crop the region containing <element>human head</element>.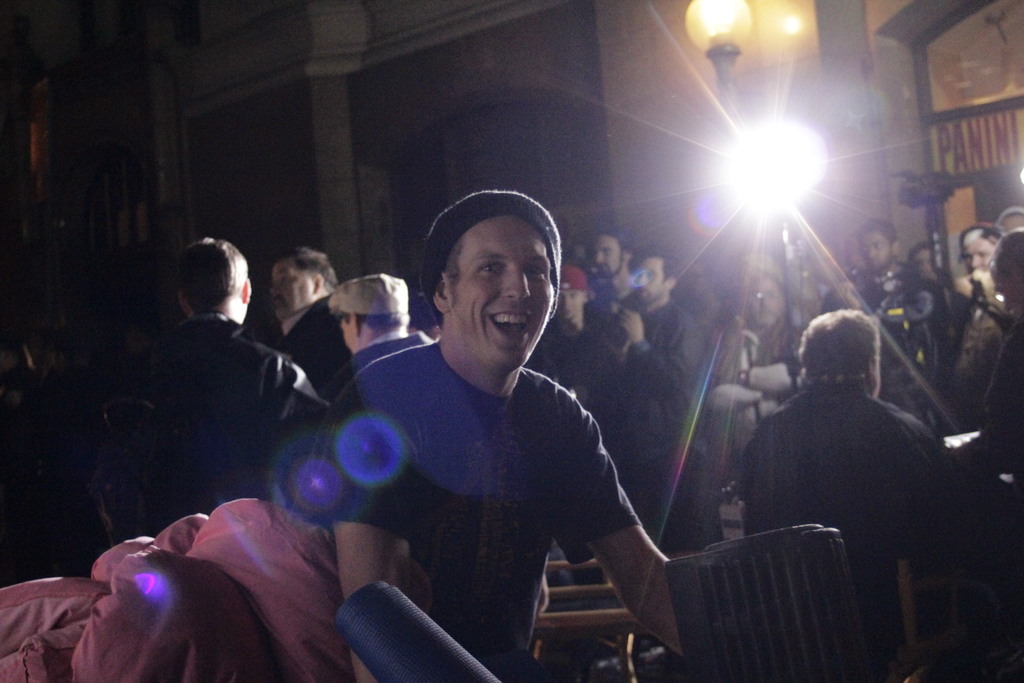
Crop region: x1=433 y1=201 x2=550 y2=371.
